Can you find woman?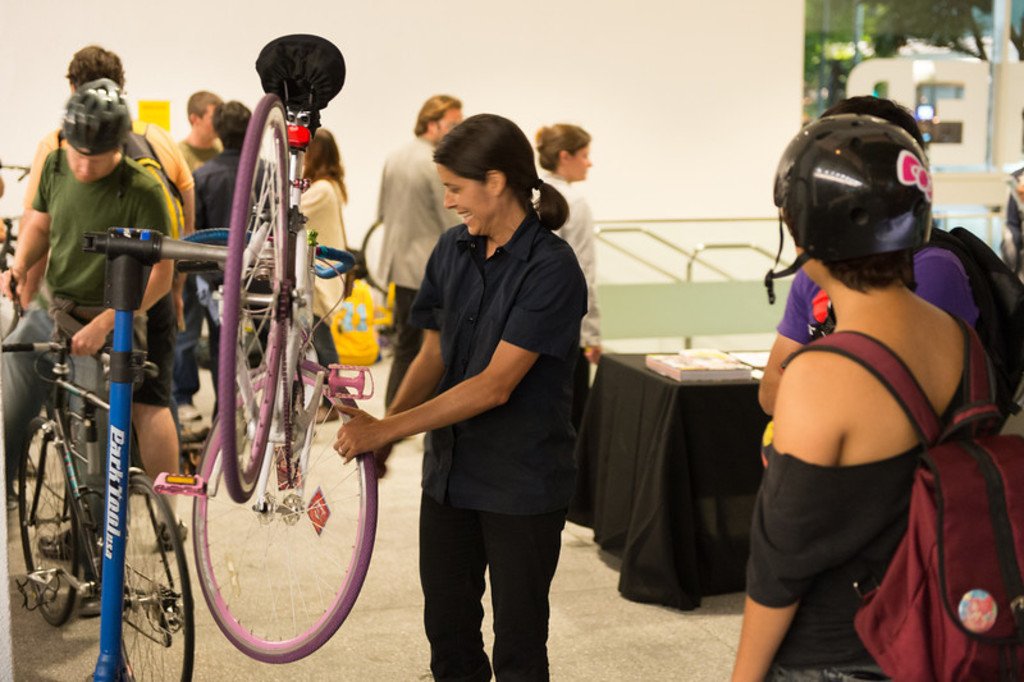
Yes, bounding box: [x1=724, y1=114, x2=1005, y2=681].
